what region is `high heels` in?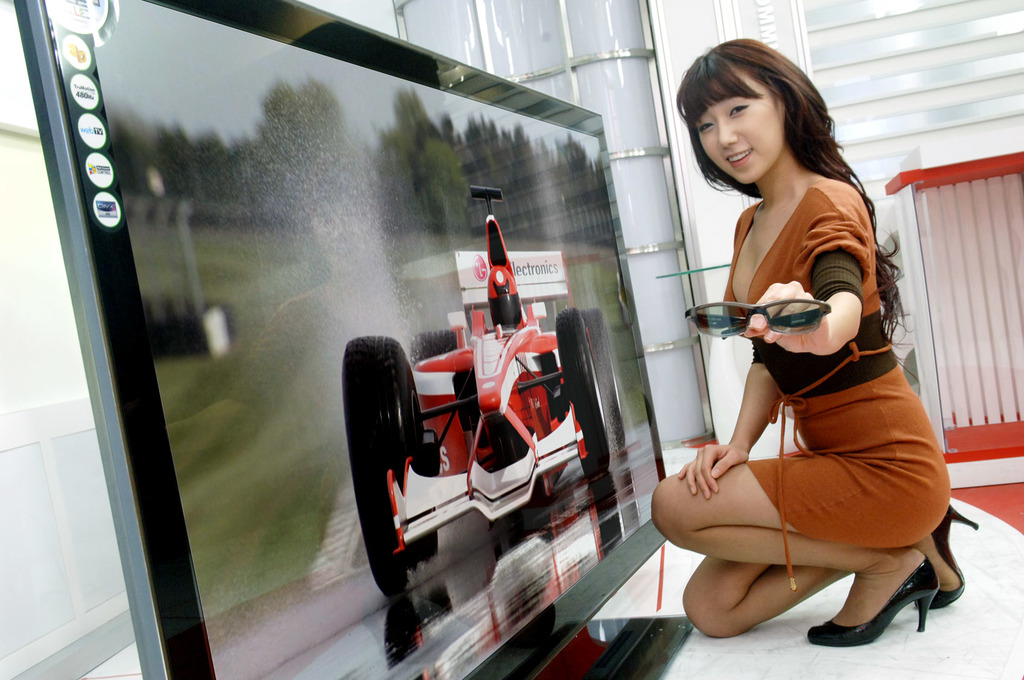
[917, 505, 979, 606].
